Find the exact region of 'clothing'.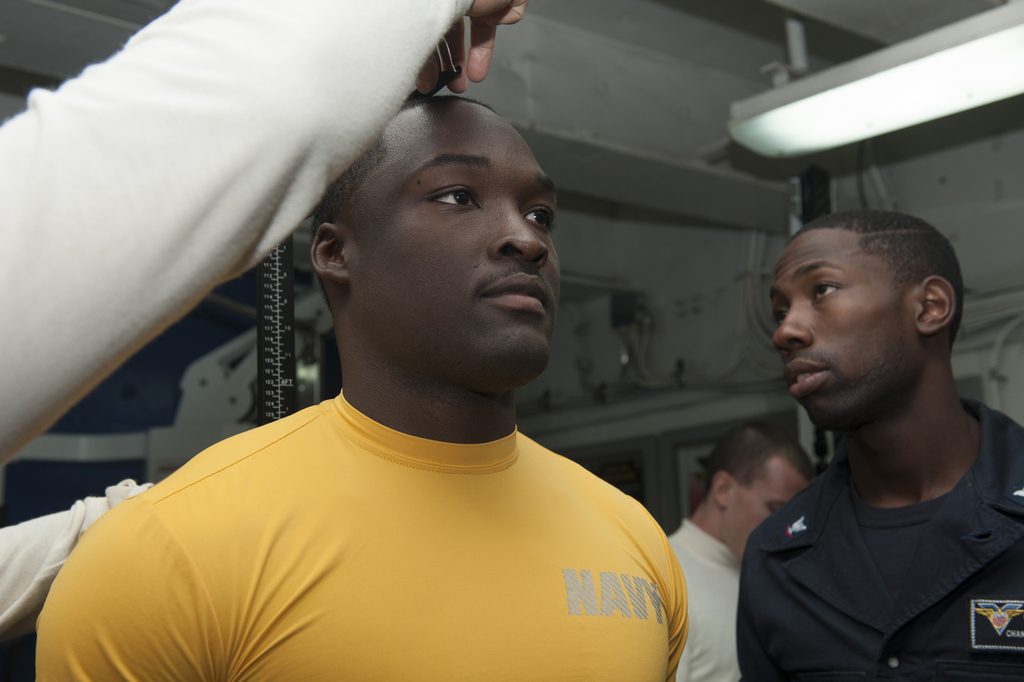
Exact region: x1=738 y1=397 x2=1023 y2=681.
